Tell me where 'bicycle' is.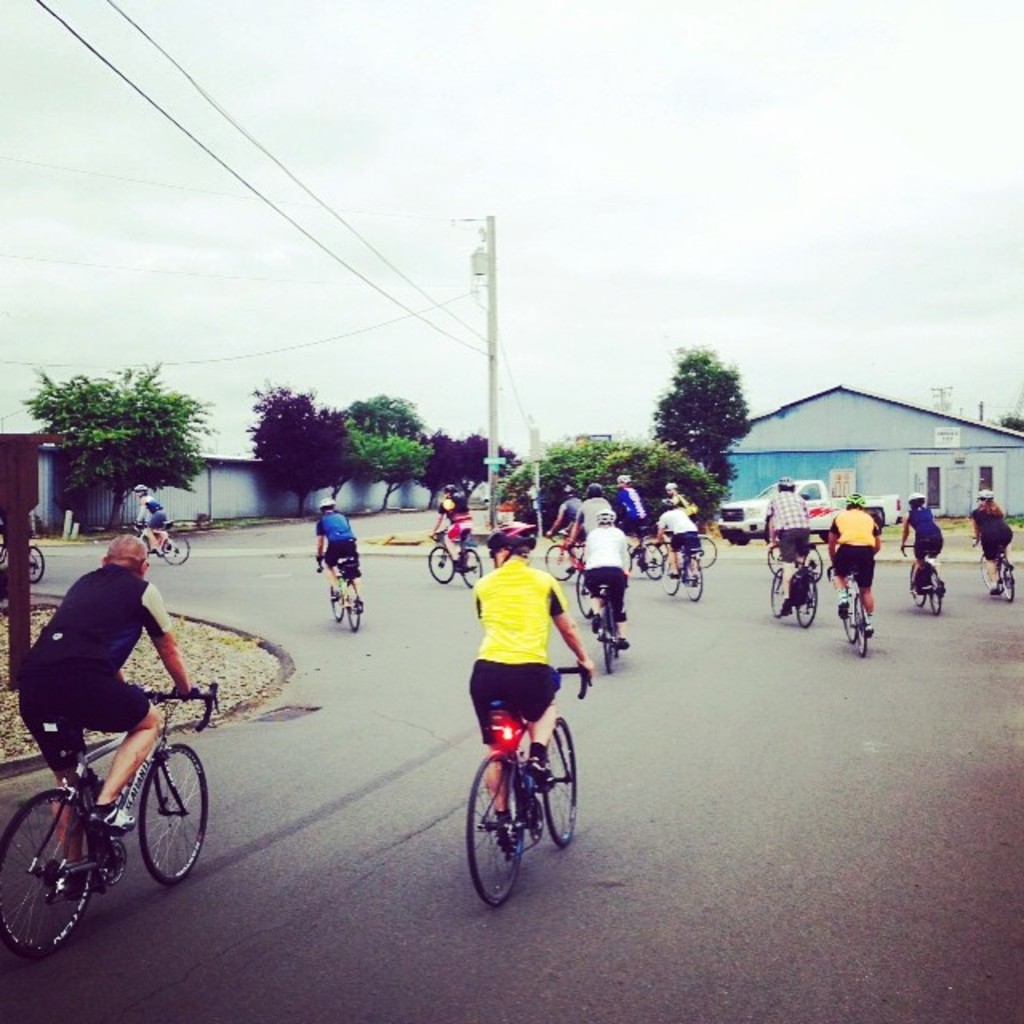
'bicycle' is at Rect(130, 518, 189, 563).
